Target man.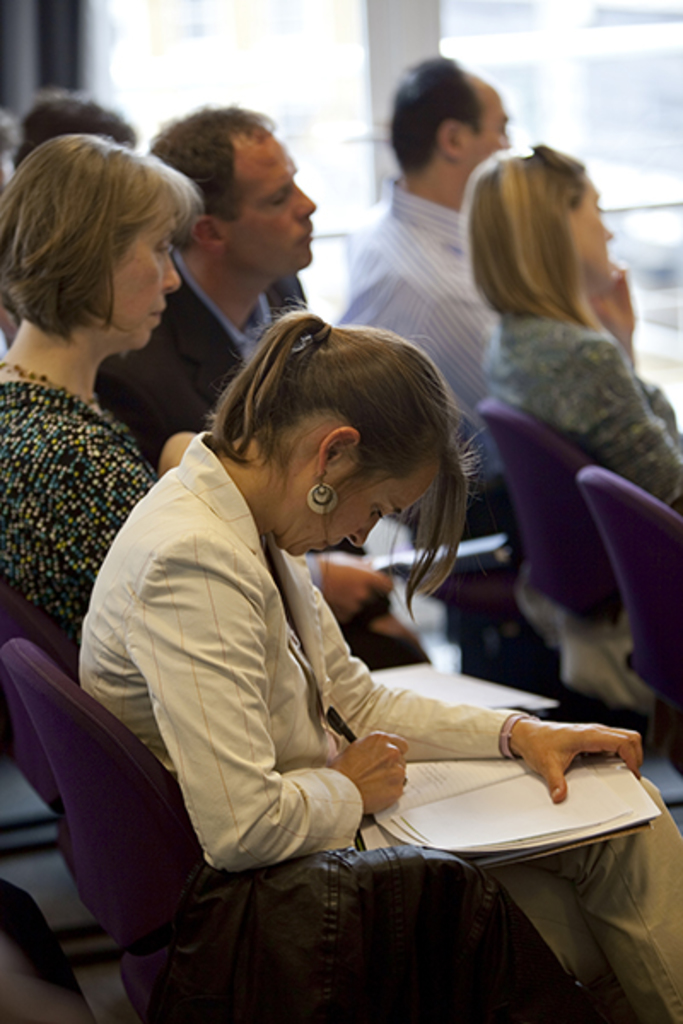
Target region: box(90, 97, 429, 650).
